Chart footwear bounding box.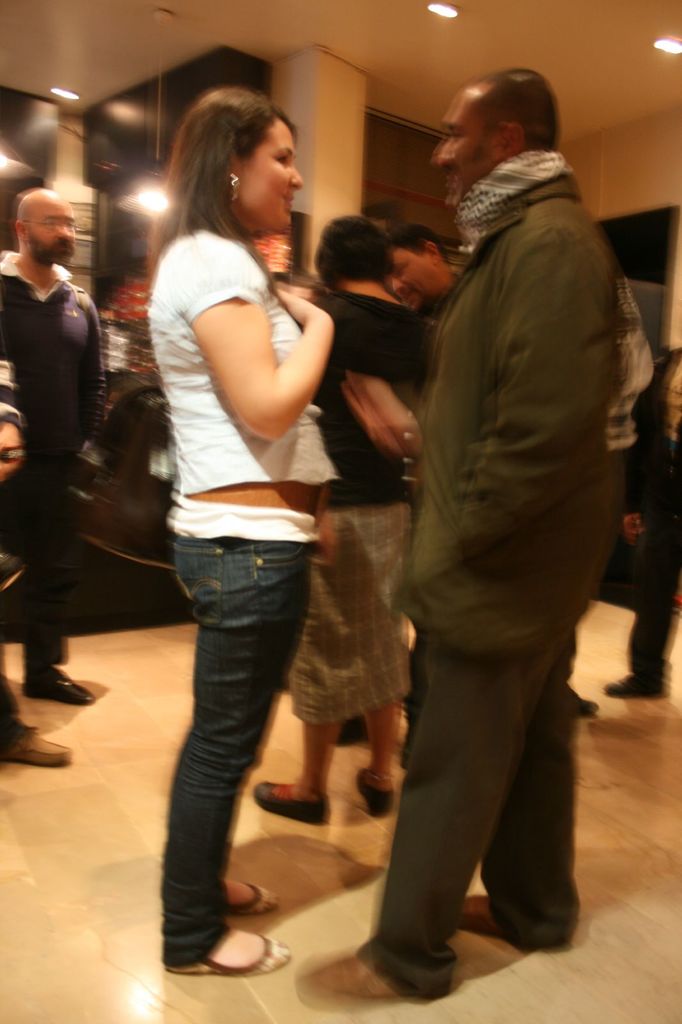
Charted: <box>164,927,299,979</box>.
